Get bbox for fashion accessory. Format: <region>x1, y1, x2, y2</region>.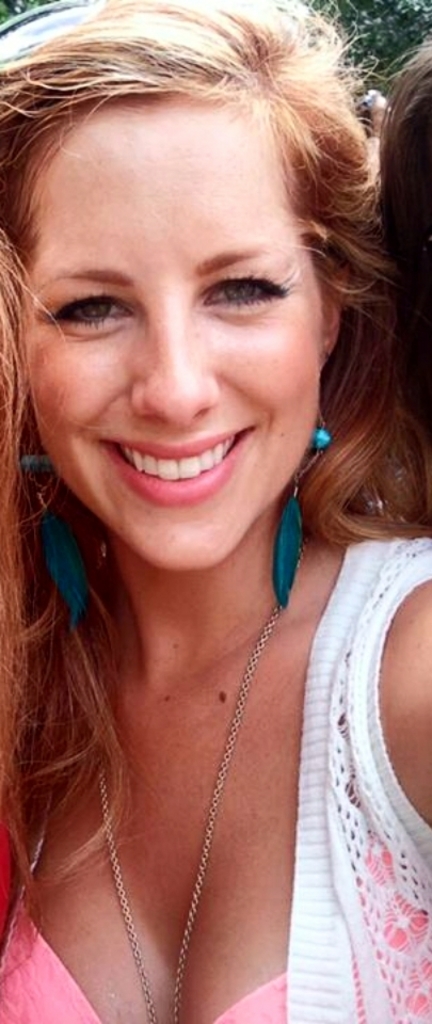
<region>275, 411, 332, 611</region>.
